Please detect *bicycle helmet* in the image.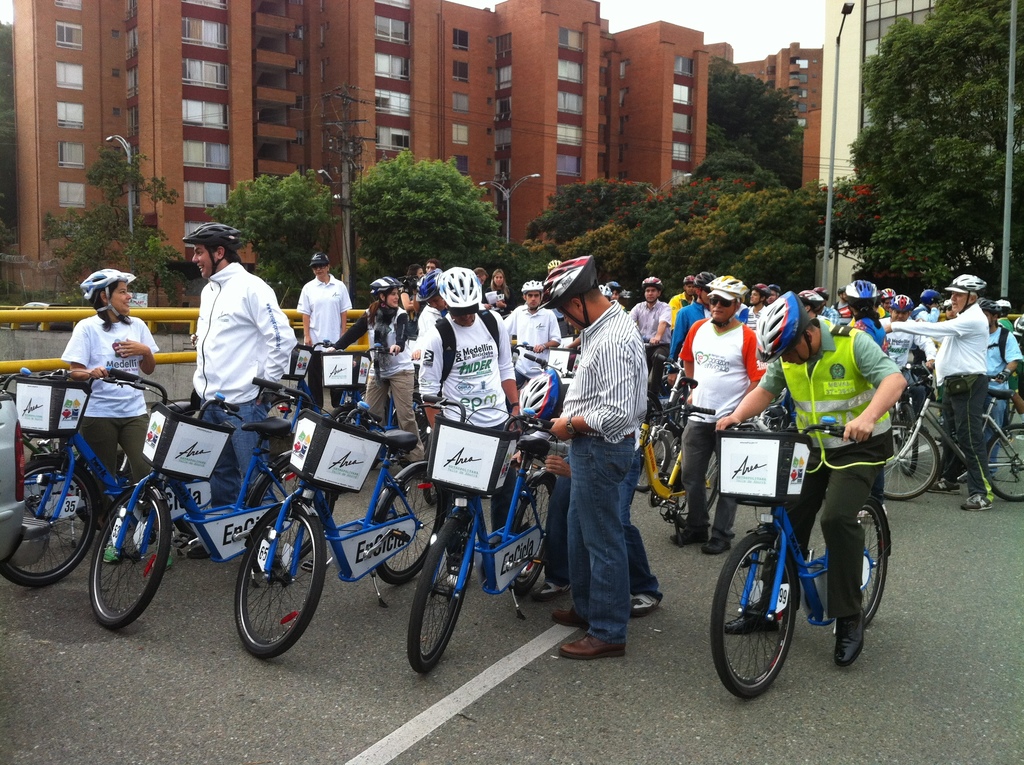
(left=952, top=273, right=985, bottom=311).
